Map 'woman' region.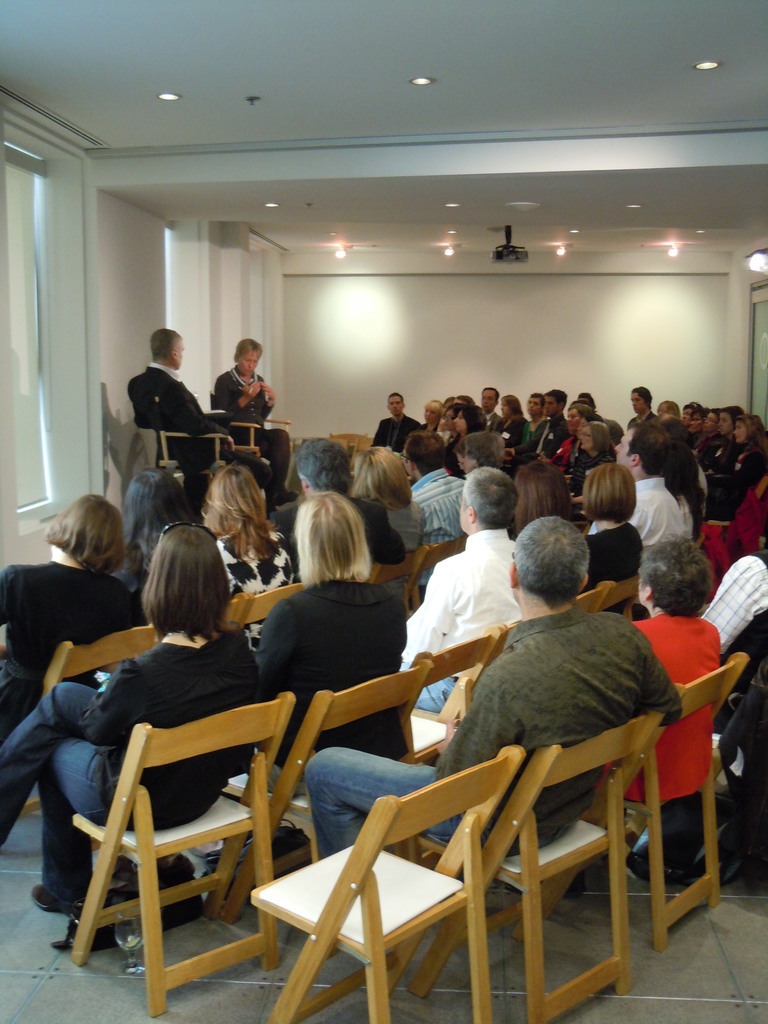
Mapped to 588,540,726,817.
